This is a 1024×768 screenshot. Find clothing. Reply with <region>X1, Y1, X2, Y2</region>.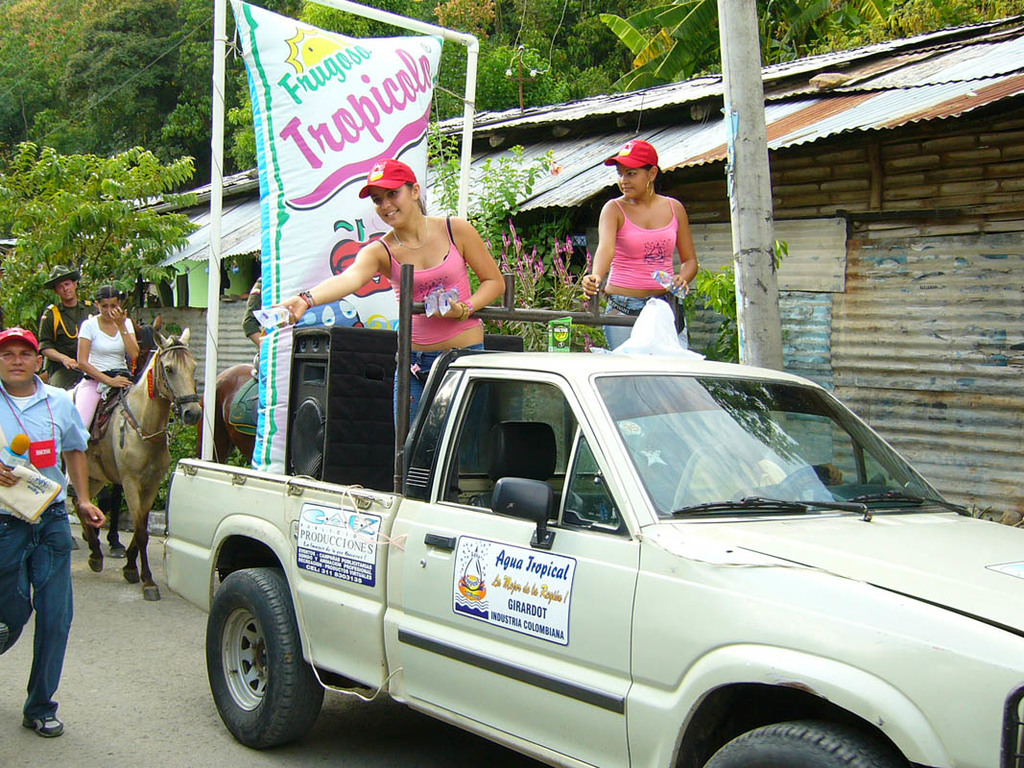
<region>381, 212, 485, 472</region>.
